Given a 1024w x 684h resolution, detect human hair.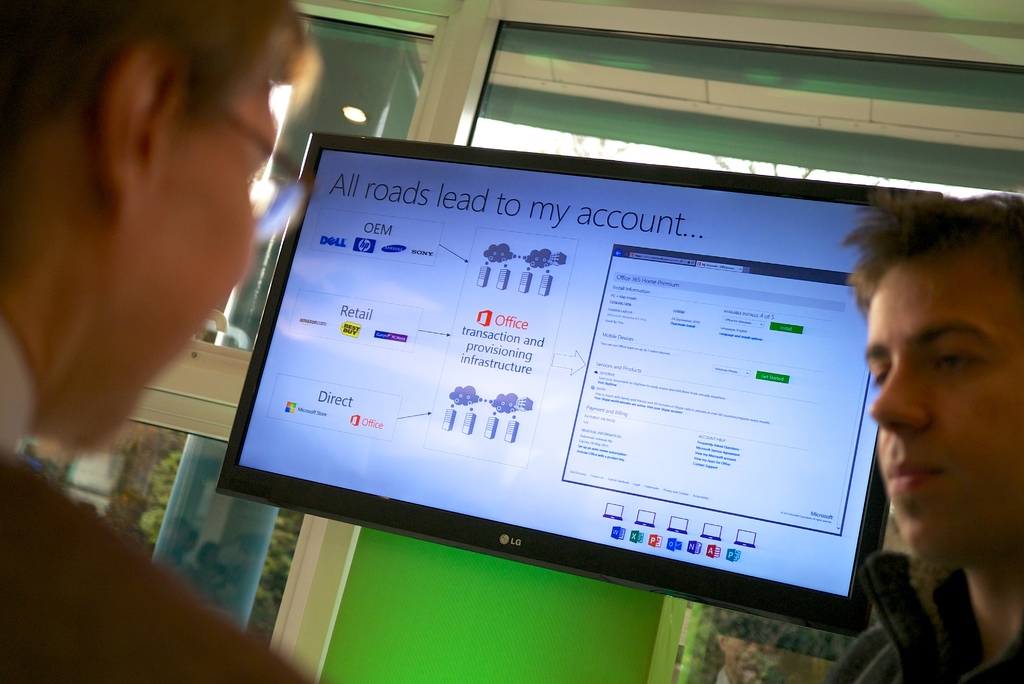
835:173:1023:325.
